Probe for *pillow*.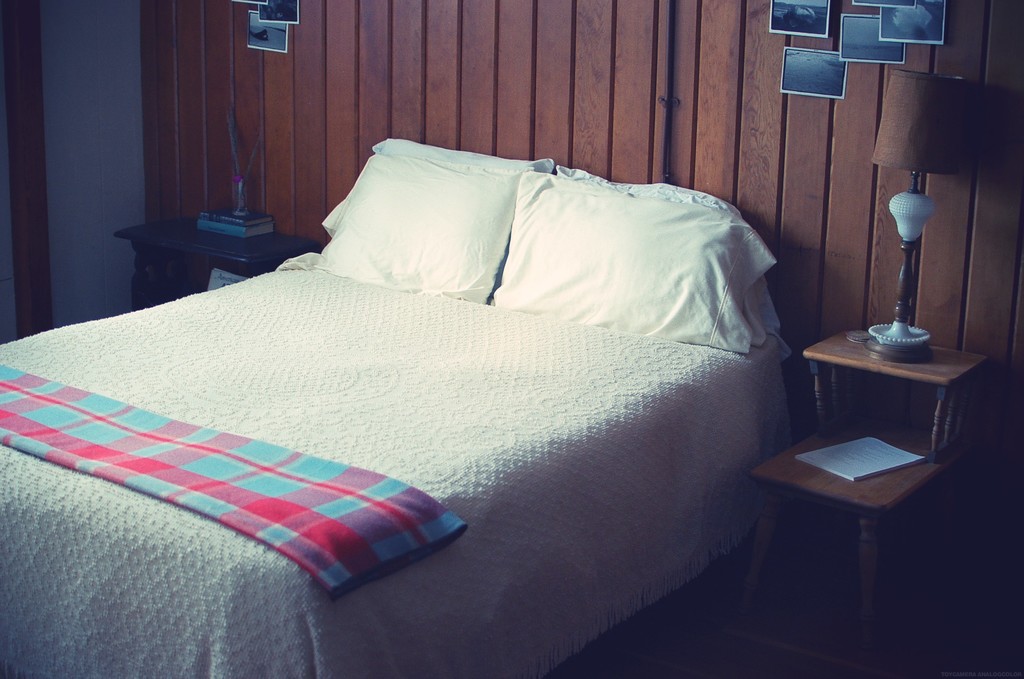
Probe result: locate(321, 137, 563, 237).
